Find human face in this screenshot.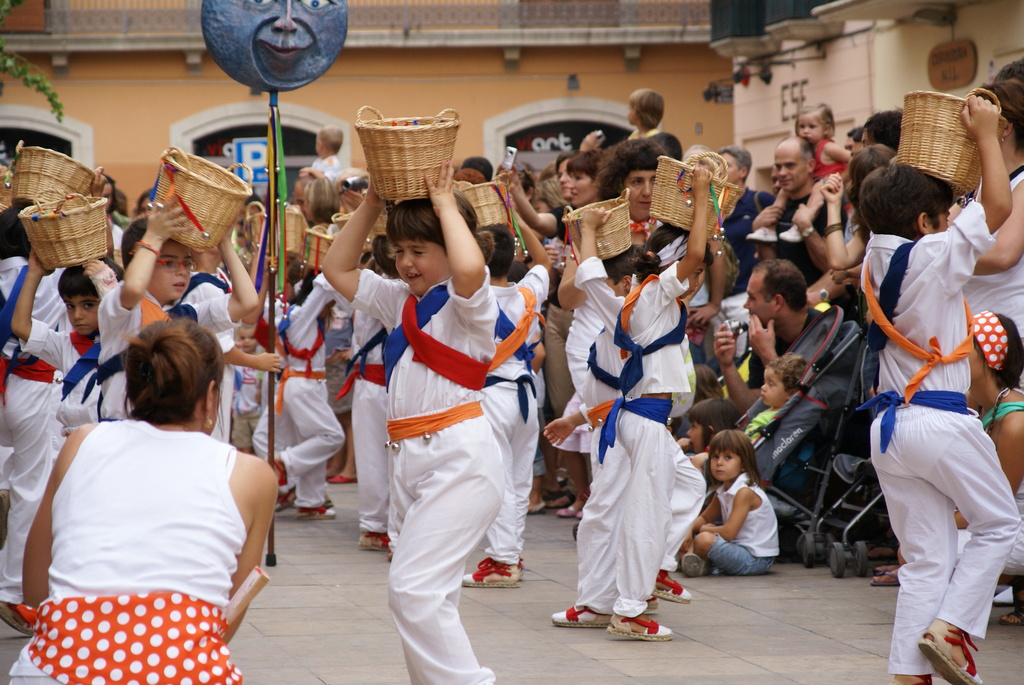
The bounding box for human face is [772,148,808,191].
